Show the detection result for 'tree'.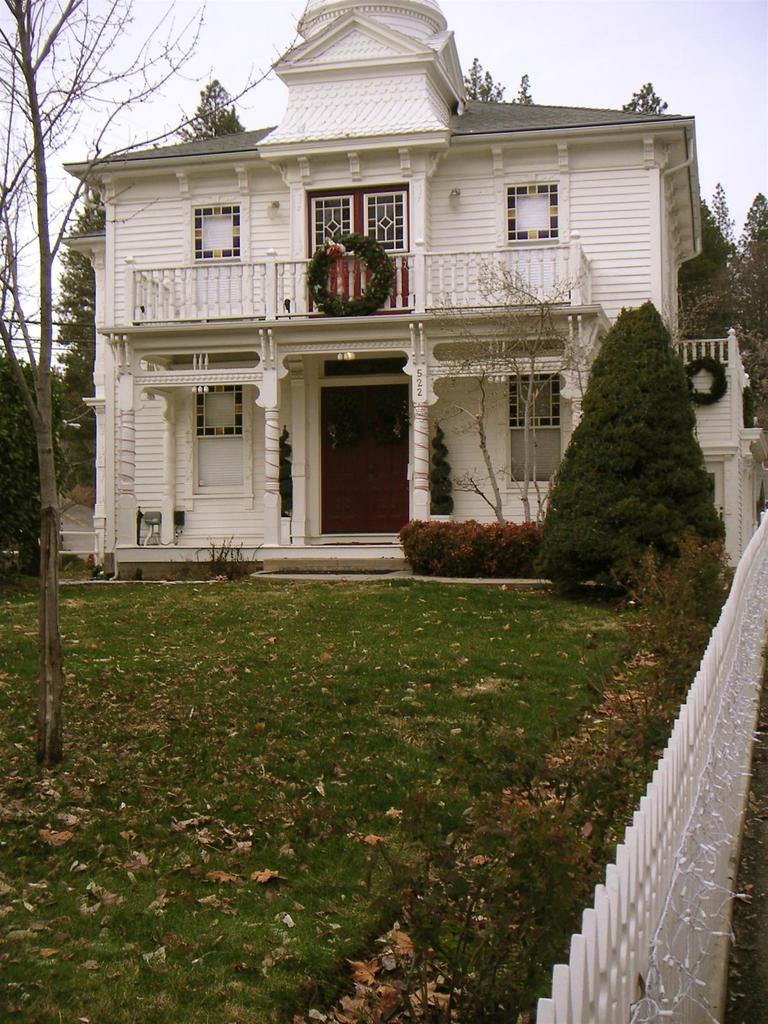
0,0,310,774.
